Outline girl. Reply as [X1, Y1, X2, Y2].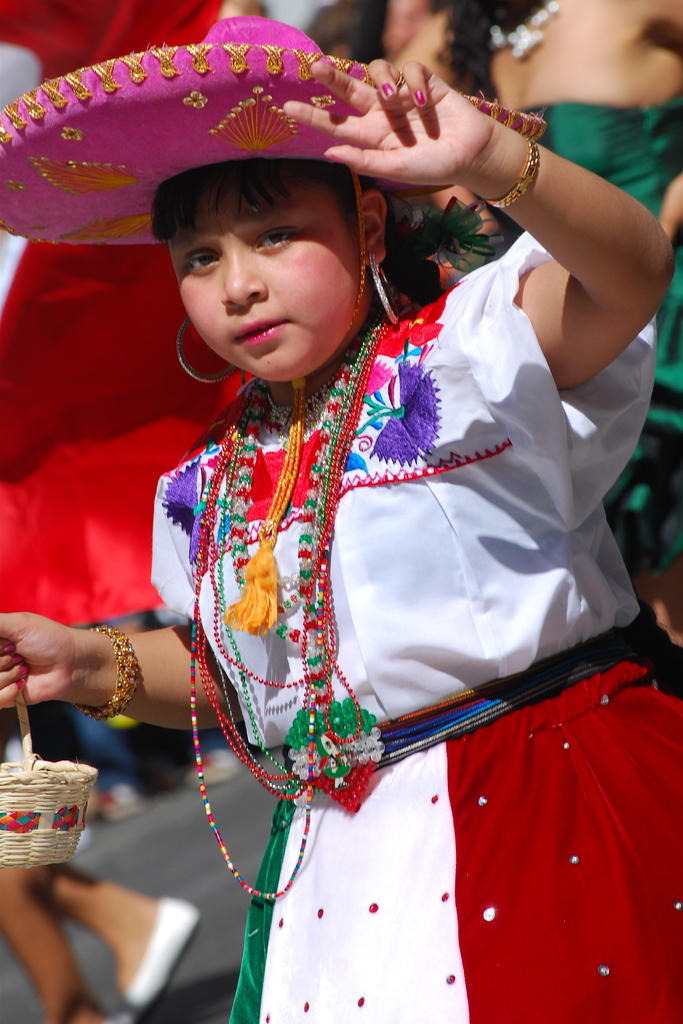
[0, 15, 679, 1022].
